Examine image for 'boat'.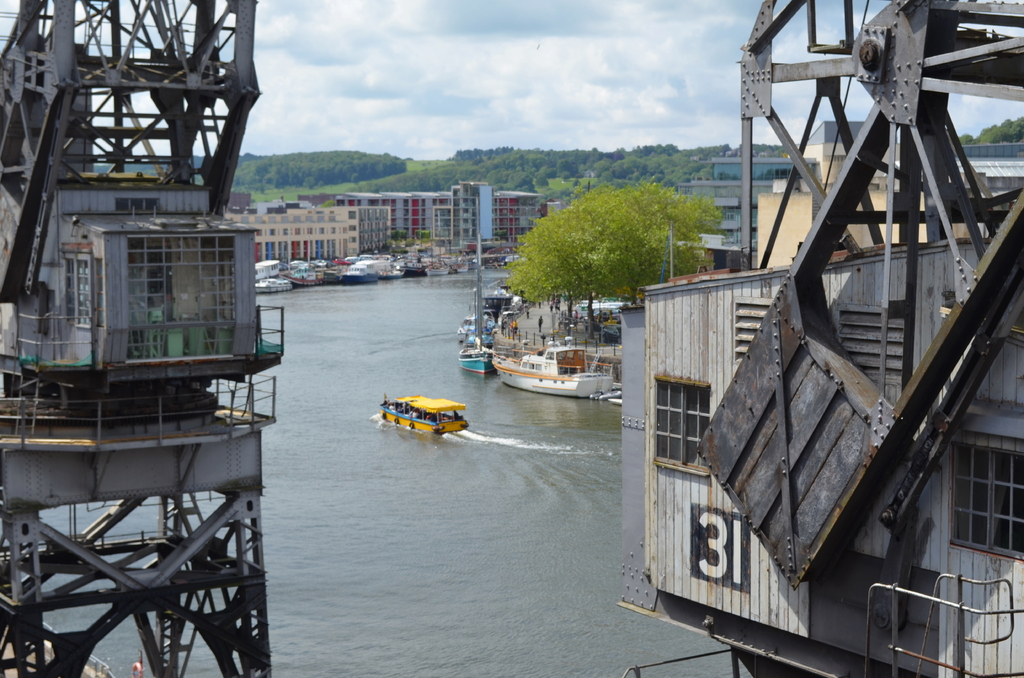
Examination result: BBox(465, 303, 497, 341).
